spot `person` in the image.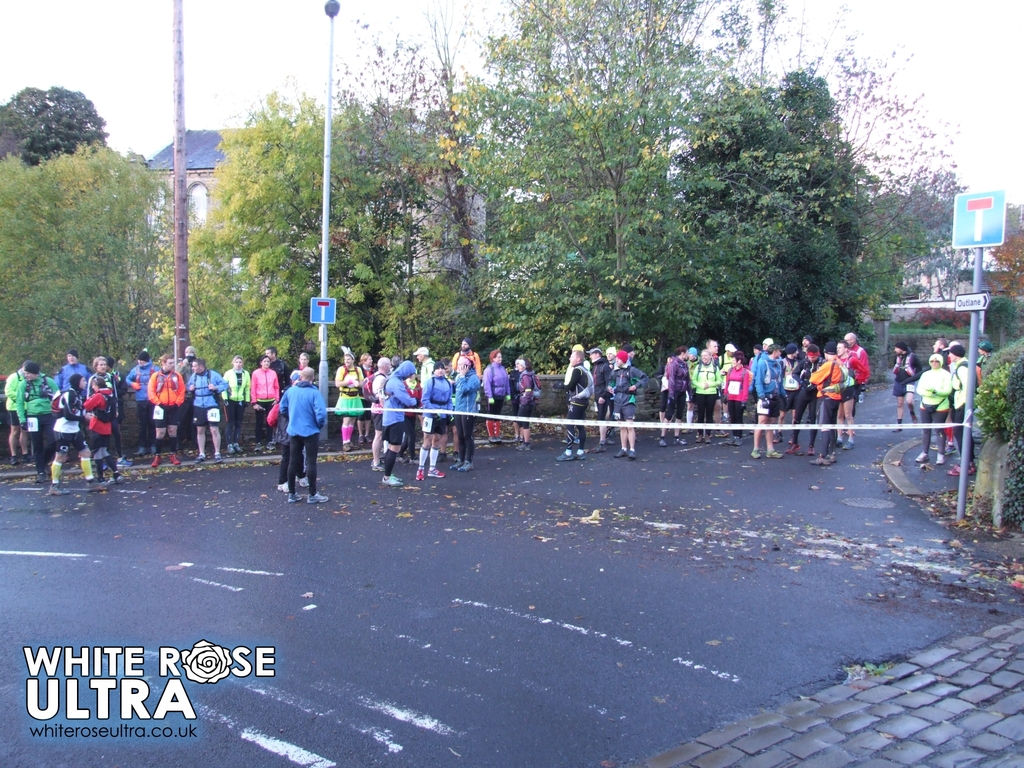
`person` found at select_region(125, 348, 159, 454).
